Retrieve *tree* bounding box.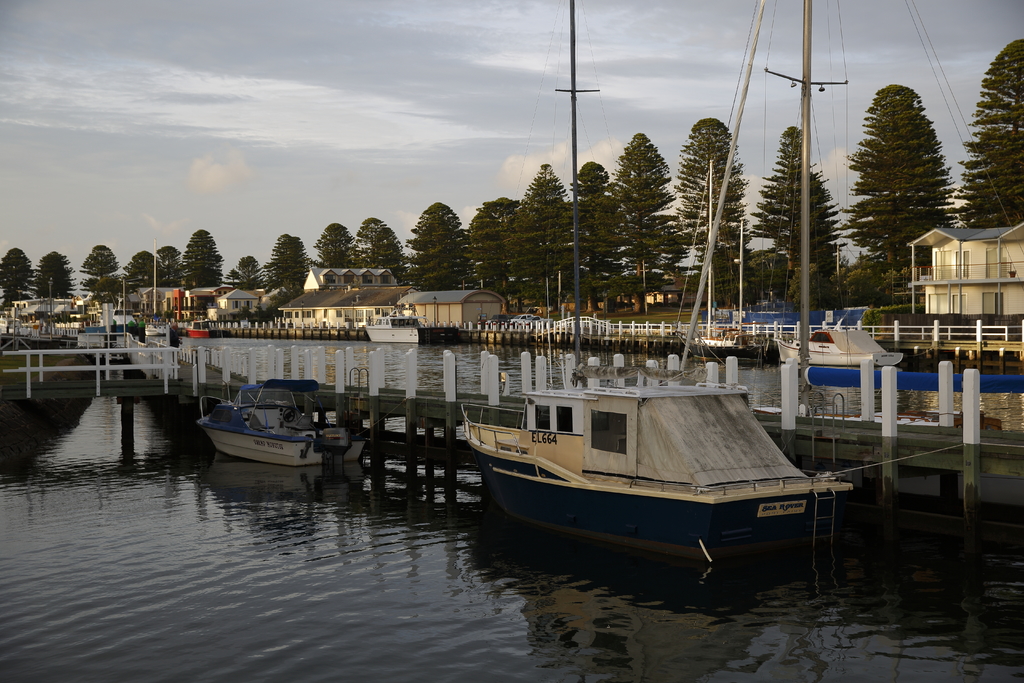
Bounding box: <region>677, 115, 747, 304</region>.
